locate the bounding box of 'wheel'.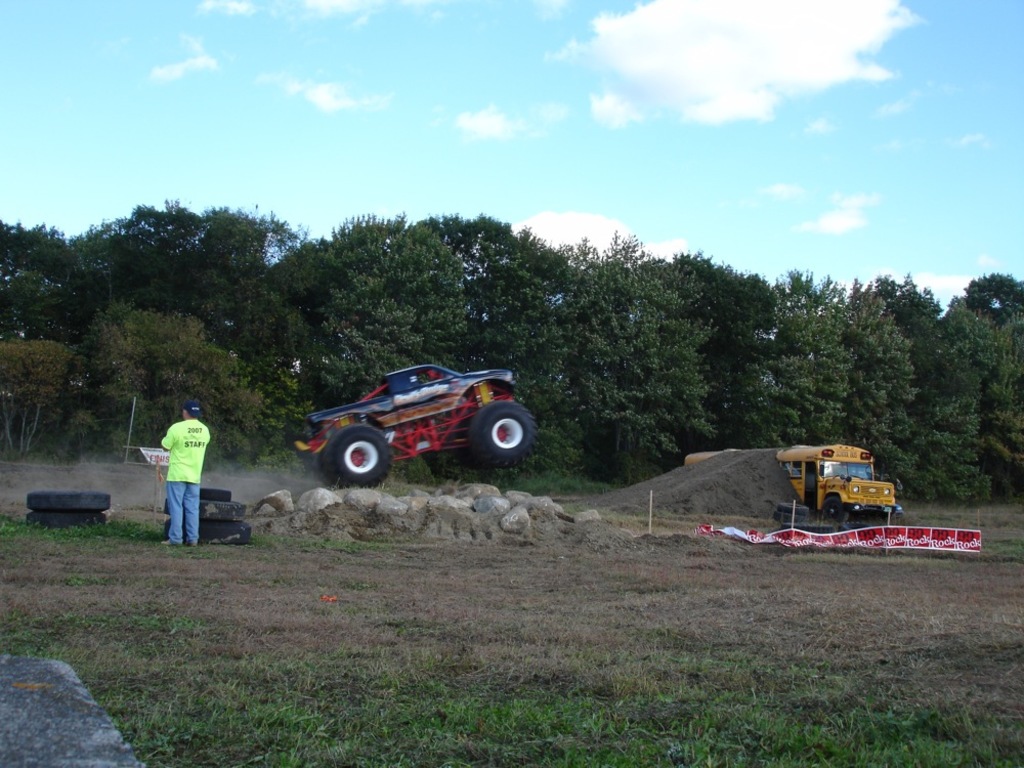
Bounding box: {"x1": 774, "y1": 515, "x2": 810, "y2": 525}.
